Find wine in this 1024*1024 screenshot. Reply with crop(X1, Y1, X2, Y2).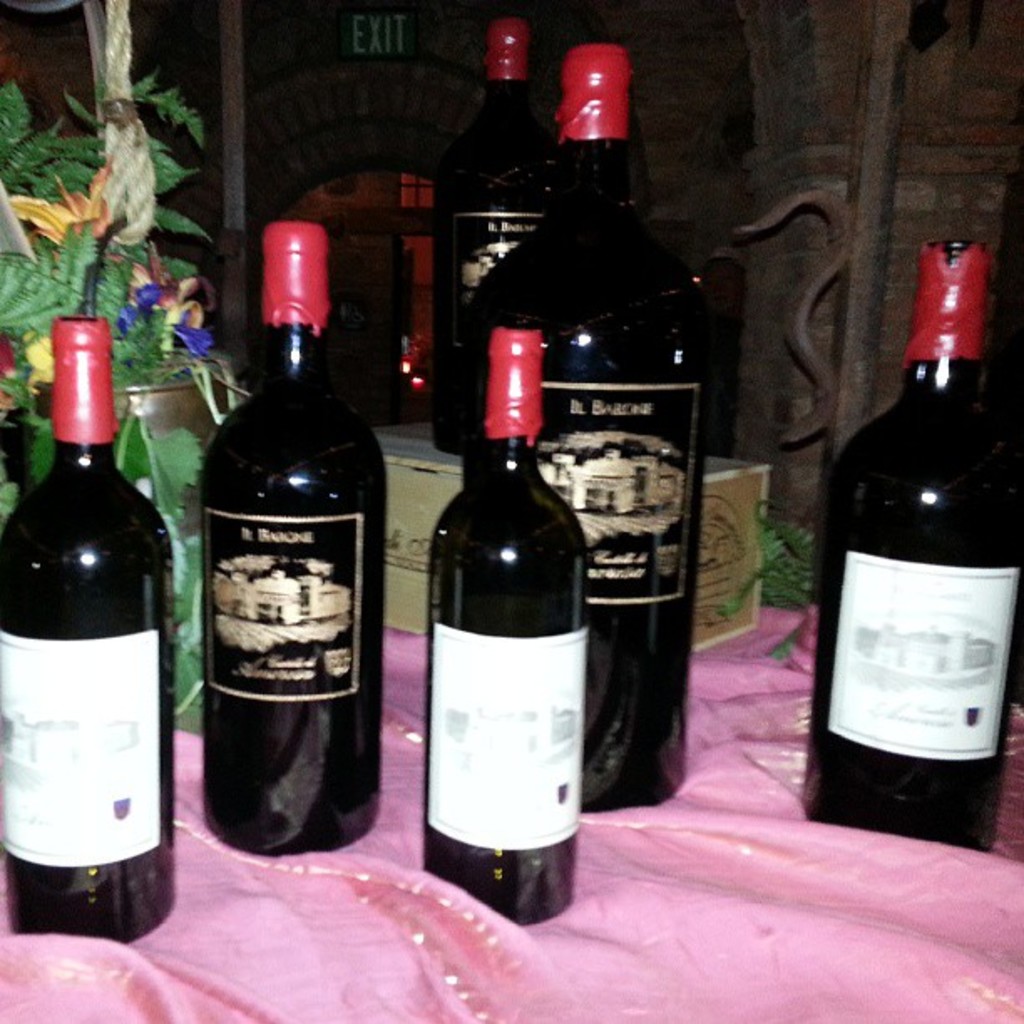
crop(422, 13, 559, 457).
